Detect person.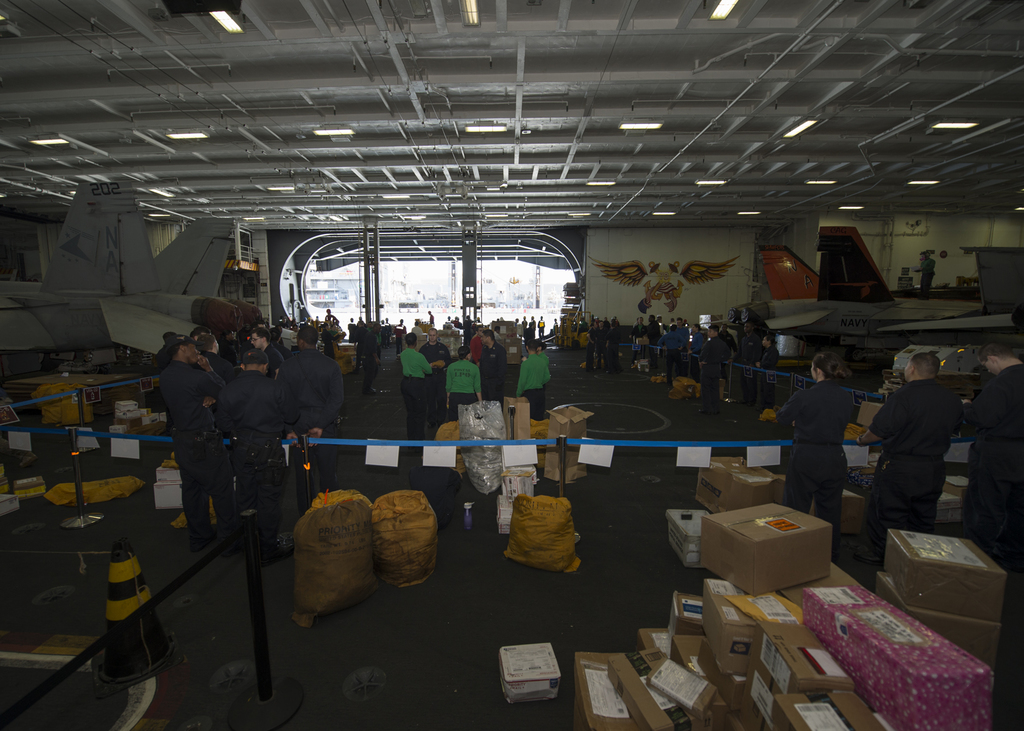
Detected at 675/317/689/372.
